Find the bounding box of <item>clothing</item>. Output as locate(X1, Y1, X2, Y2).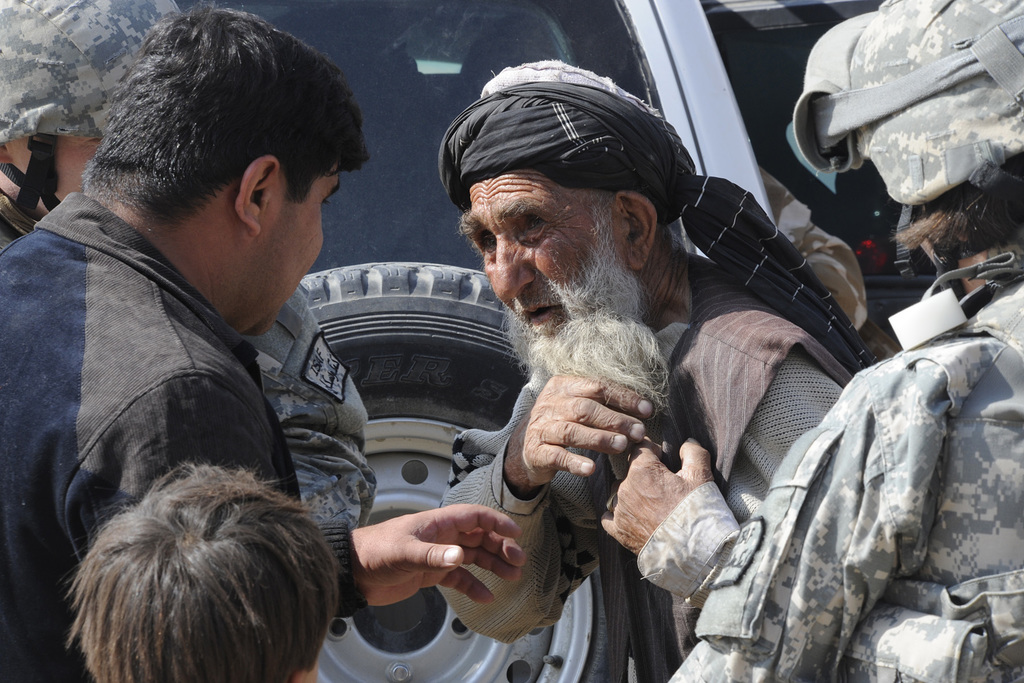
locate(435, 251, 843, 682).
